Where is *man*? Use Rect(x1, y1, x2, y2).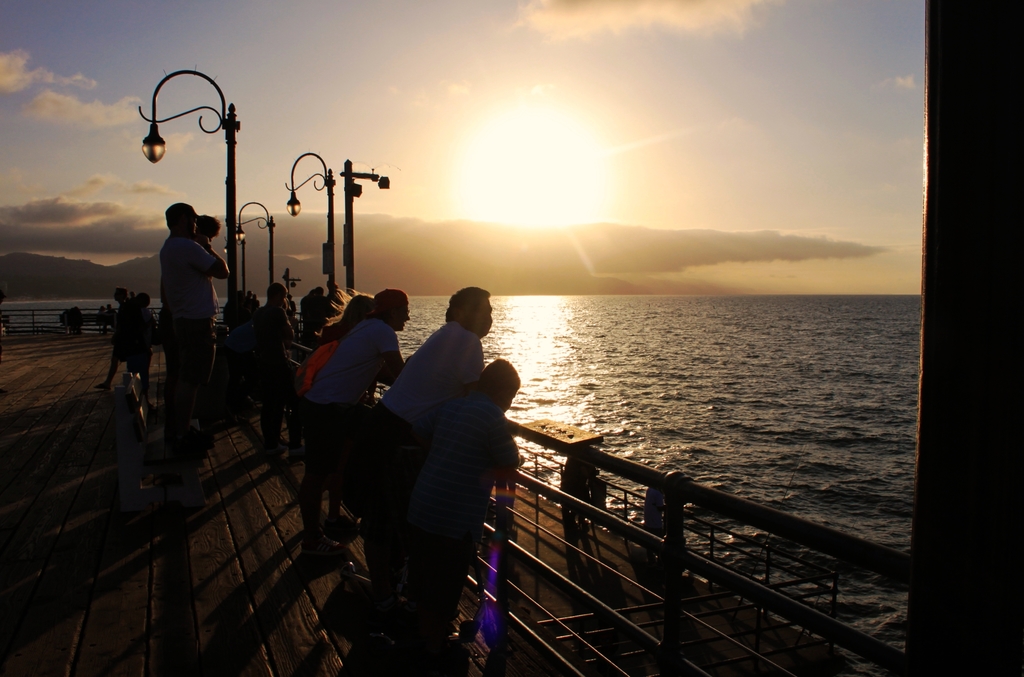
Rect(355, 264, 518, 638).
